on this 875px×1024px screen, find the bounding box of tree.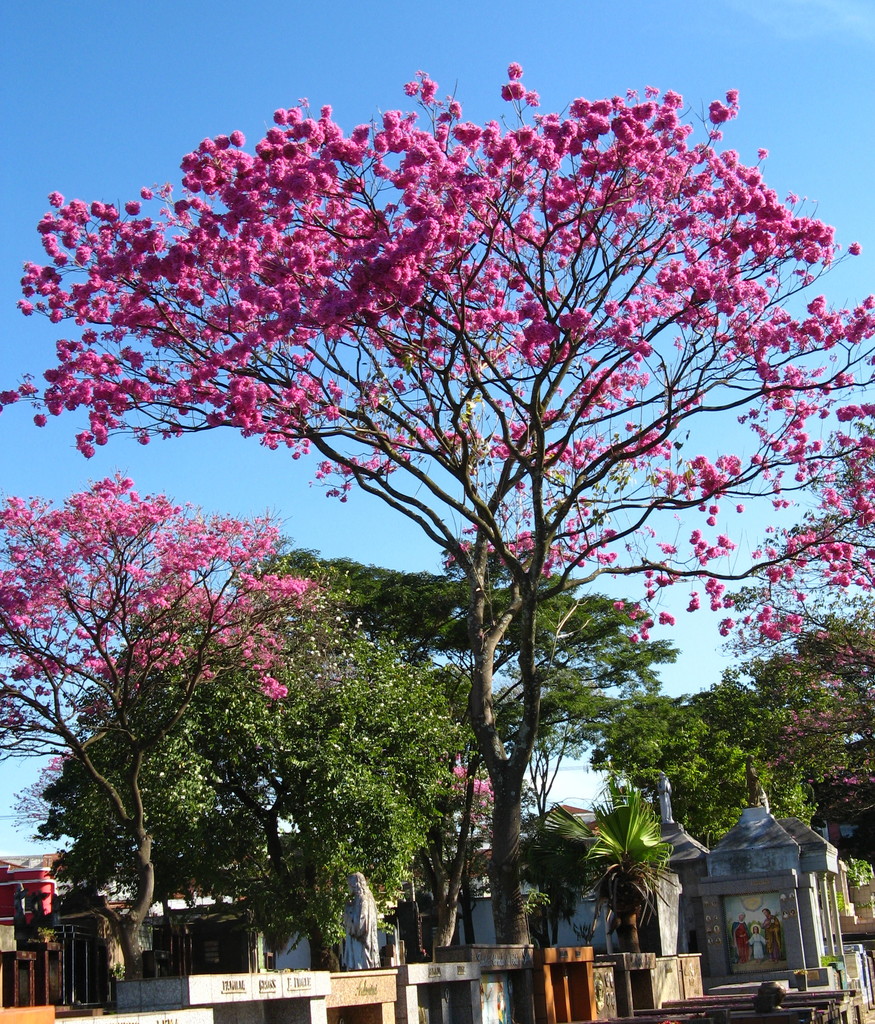
Bounding box: 296 547 673 774.
